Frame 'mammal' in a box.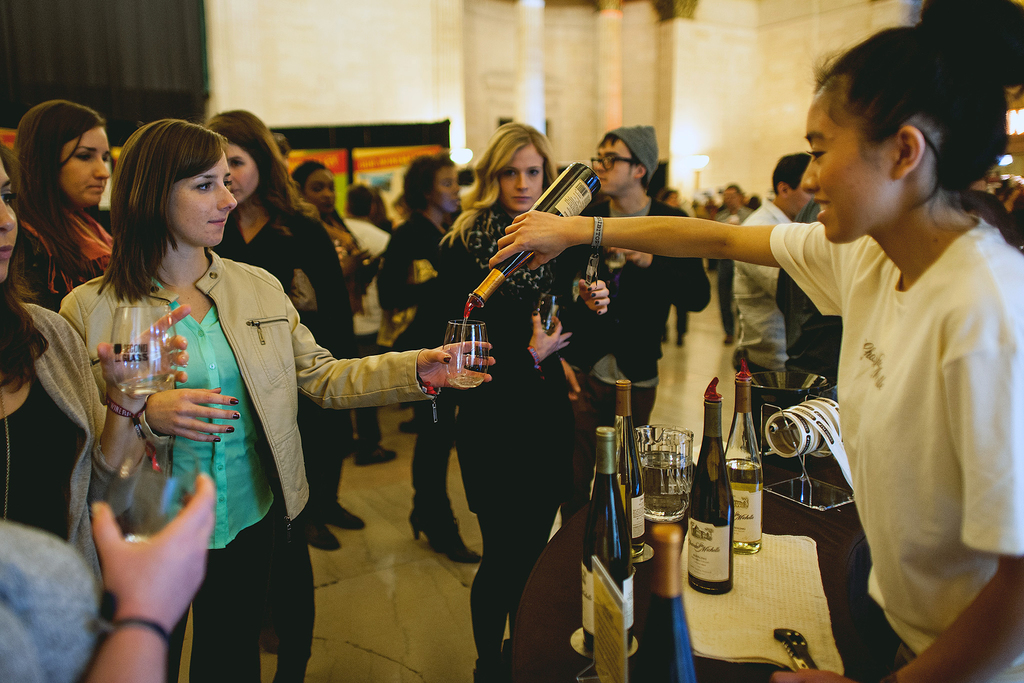
select_region(967, 191, 1021, 250).
